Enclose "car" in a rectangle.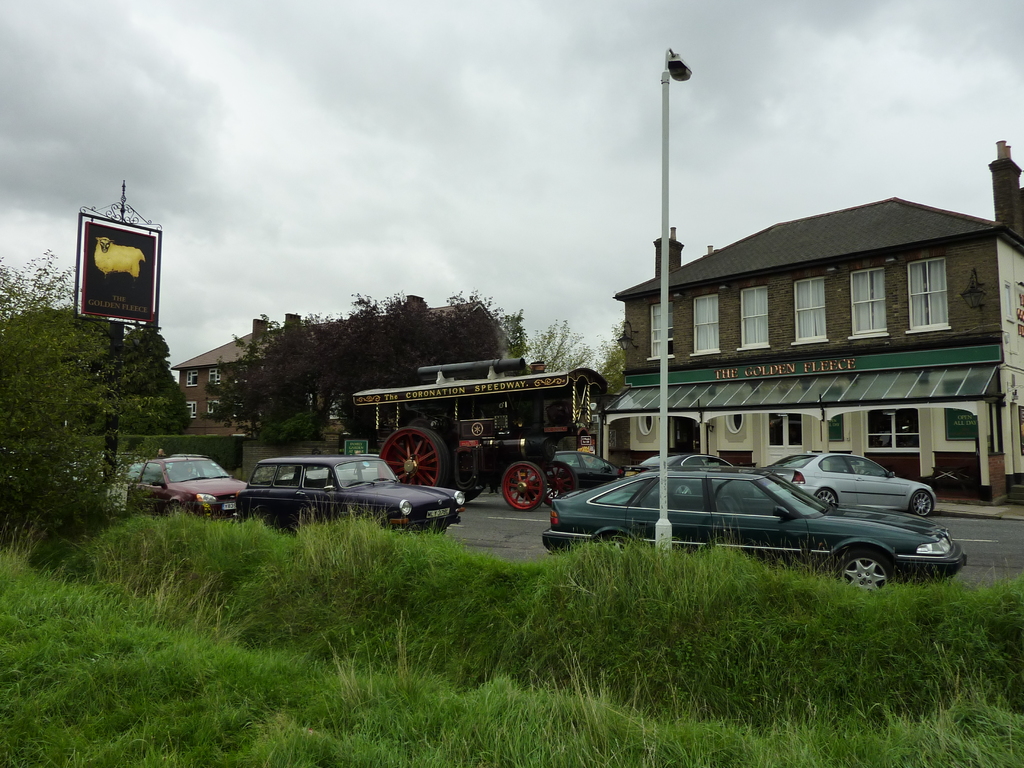
bbox=(646, 450, 742, 470).
